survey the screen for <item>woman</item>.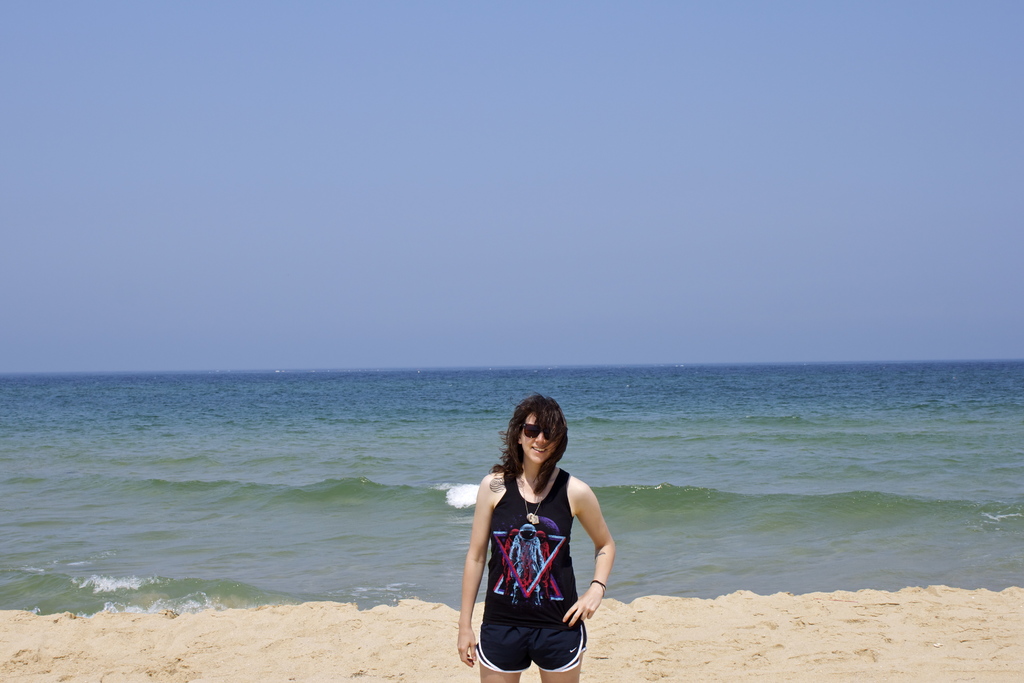
Survey found: [476, 399, 612, 682].
